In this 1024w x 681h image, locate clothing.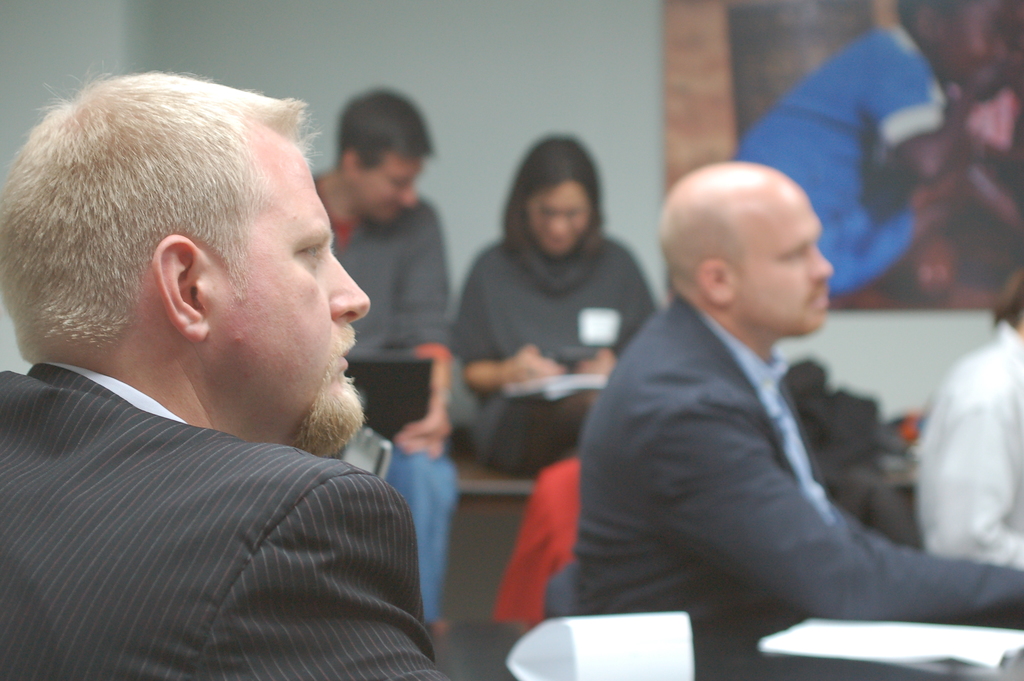
Bounding box: 323, 161, 456, 619.
